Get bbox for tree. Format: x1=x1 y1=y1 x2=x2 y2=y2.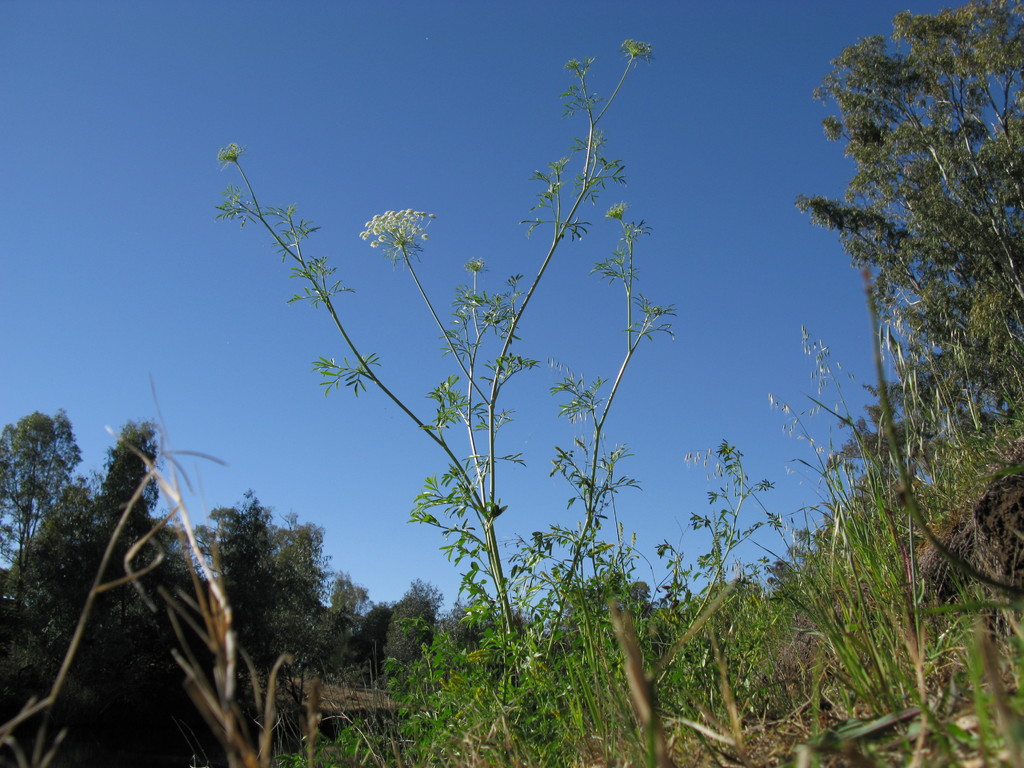
x1=204 y1=28 x2=695 y2=693.
